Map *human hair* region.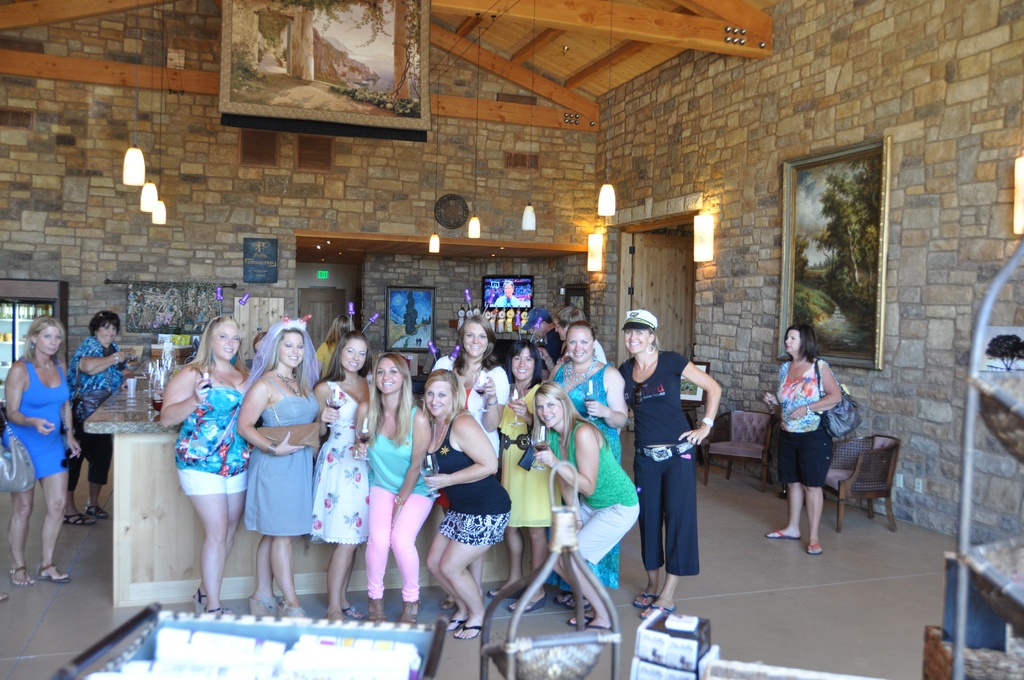
Mapped to 783/325/817/366.
